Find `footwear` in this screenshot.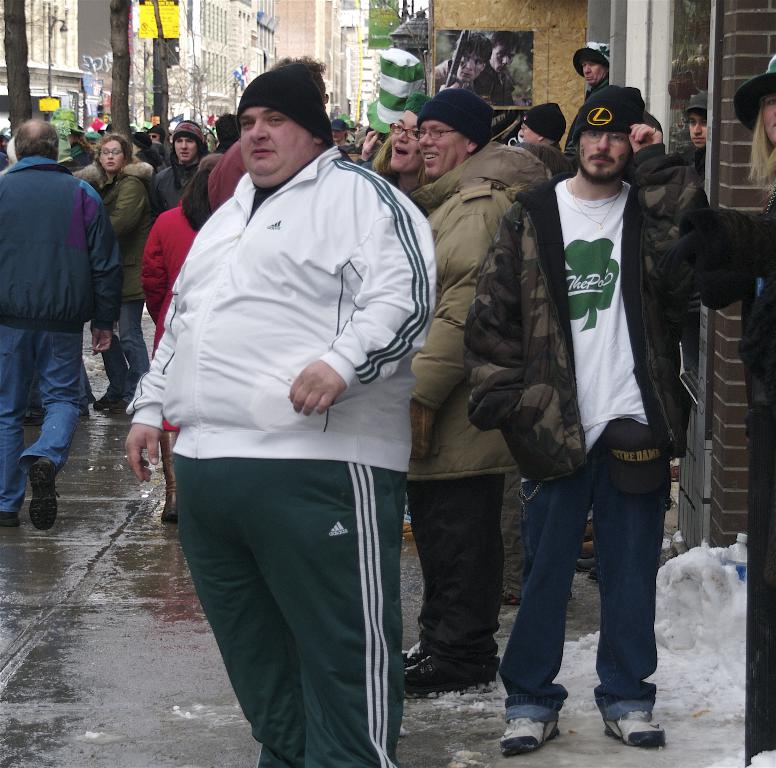
The bounding box for `footwear` is [578, 540, 595, 561].
